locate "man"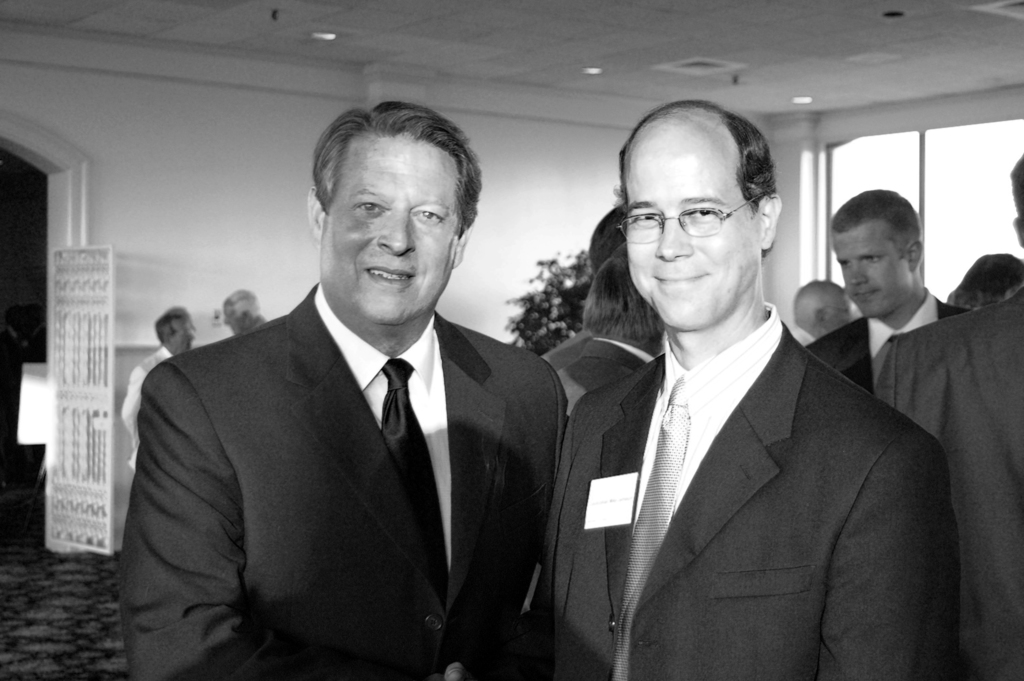
(left=788, top=276, right=858, bottom=347)
